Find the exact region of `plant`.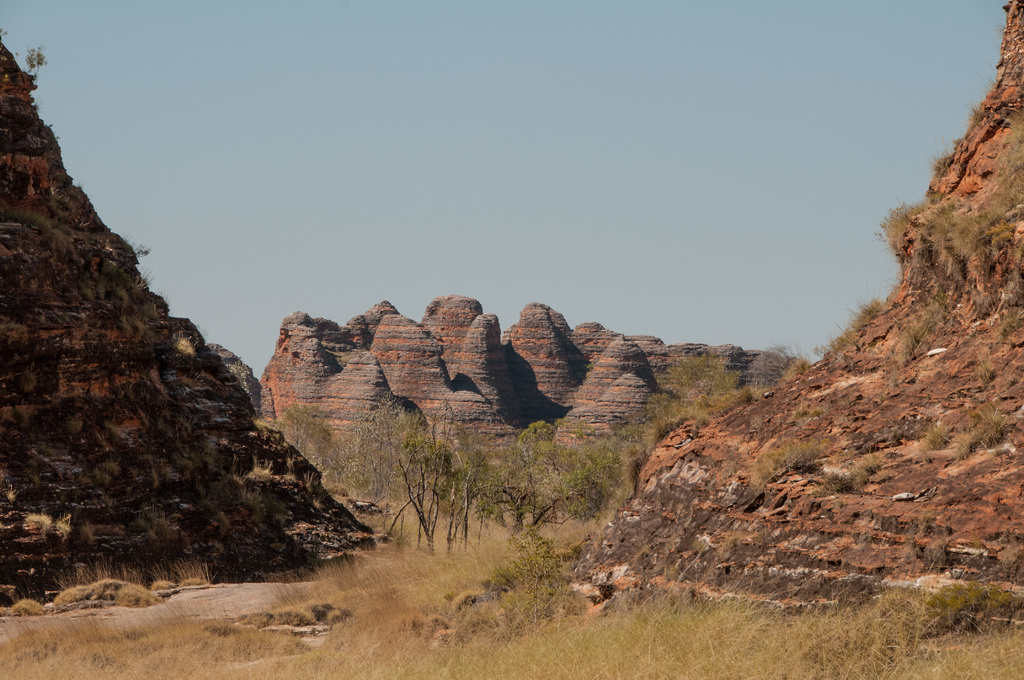
Exact region: 937/587/992/639.
